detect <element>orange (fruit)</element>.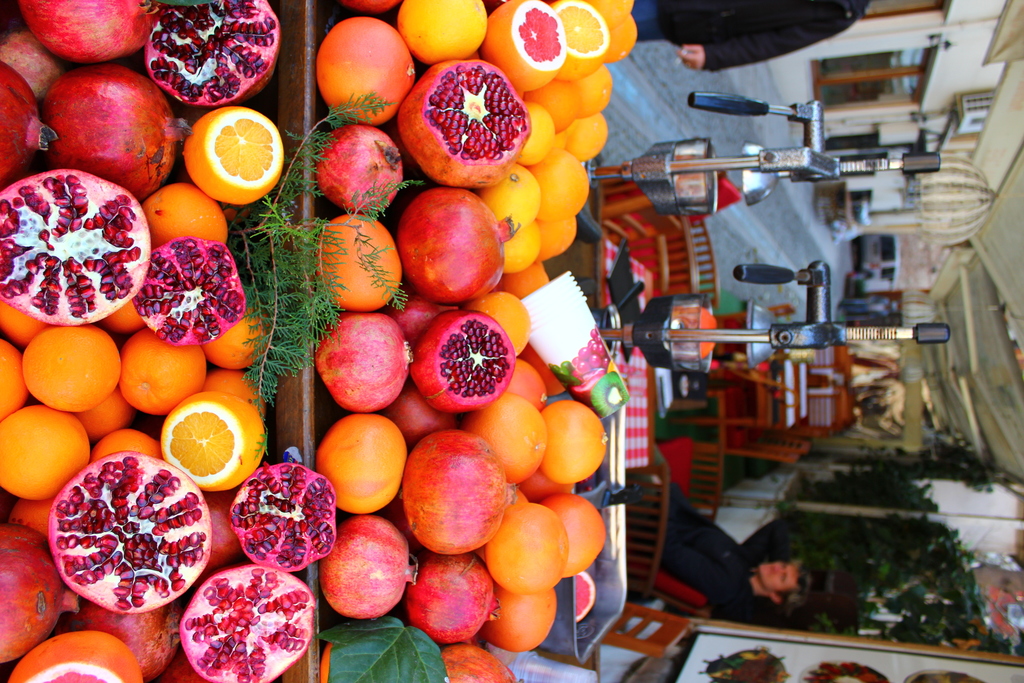
Detected at bbox=(118, 327, 208, 418).
